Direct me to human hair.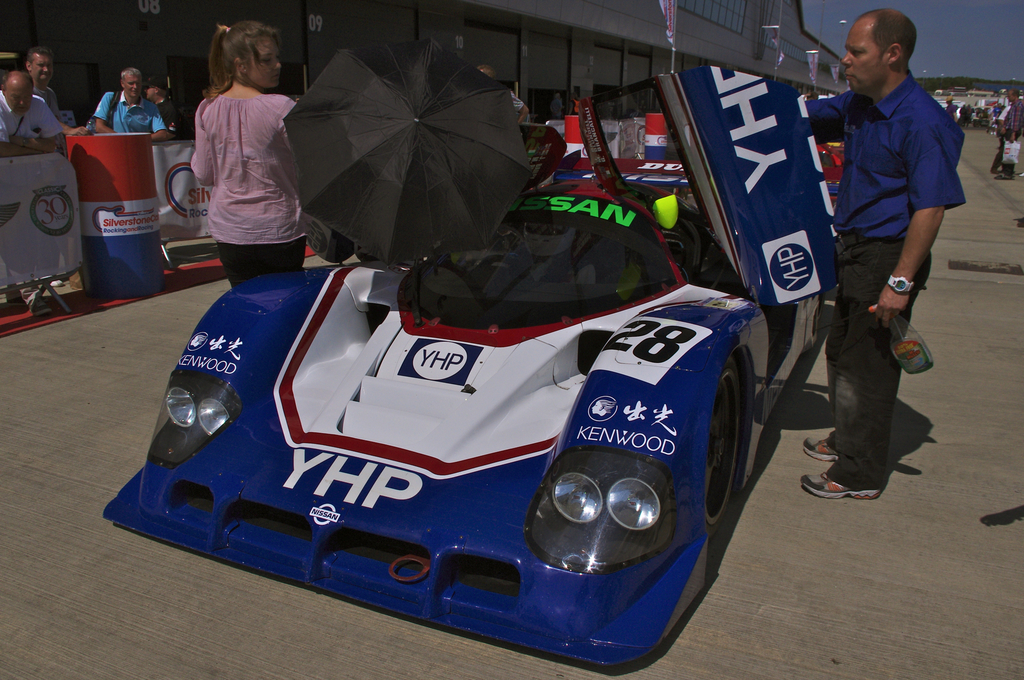
Direction: locate(1, 72, 34, 93).
